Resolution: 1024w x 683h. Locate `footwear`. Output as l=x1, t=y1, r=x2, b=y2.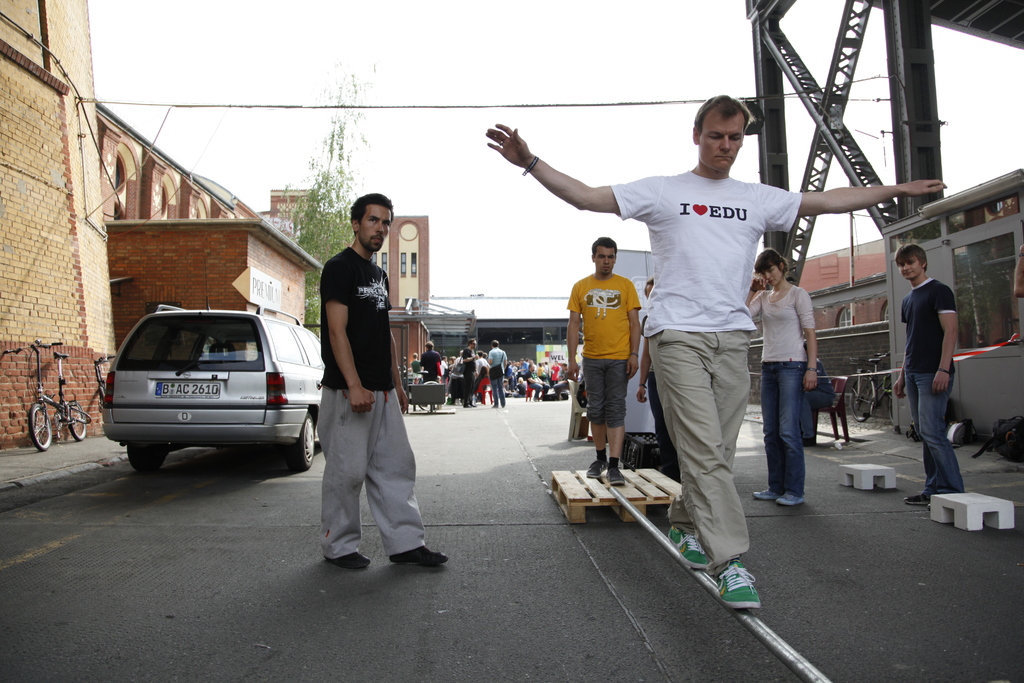
l=926, t=500, r=934, b=513.
